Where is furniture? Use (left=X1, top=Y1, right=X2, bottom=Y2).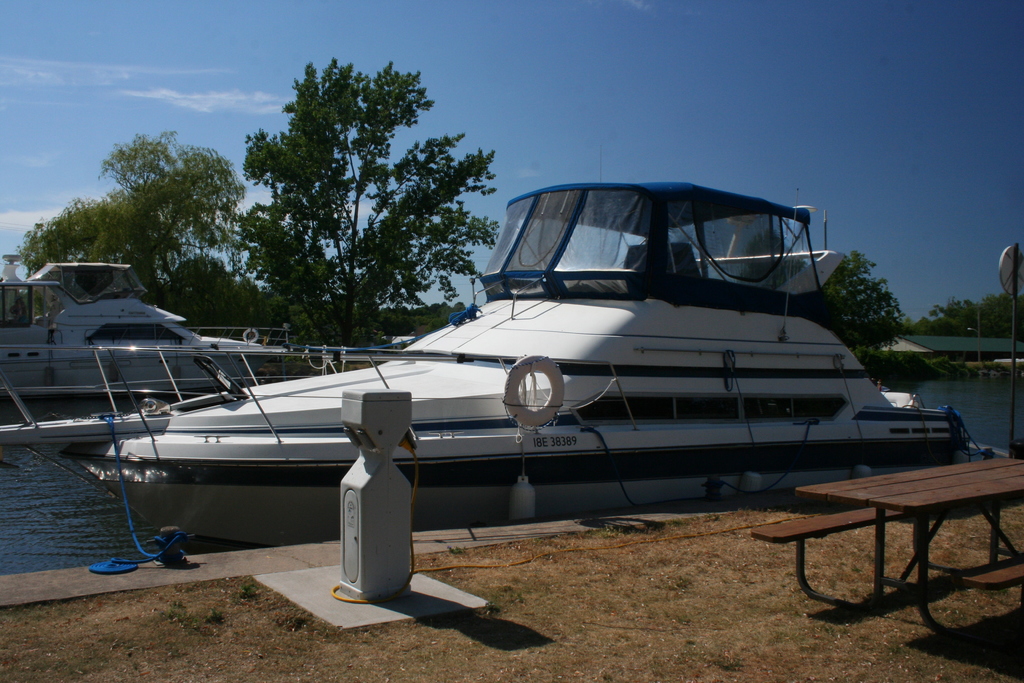
(left=753, top=459, right=1023, bottom=656).
